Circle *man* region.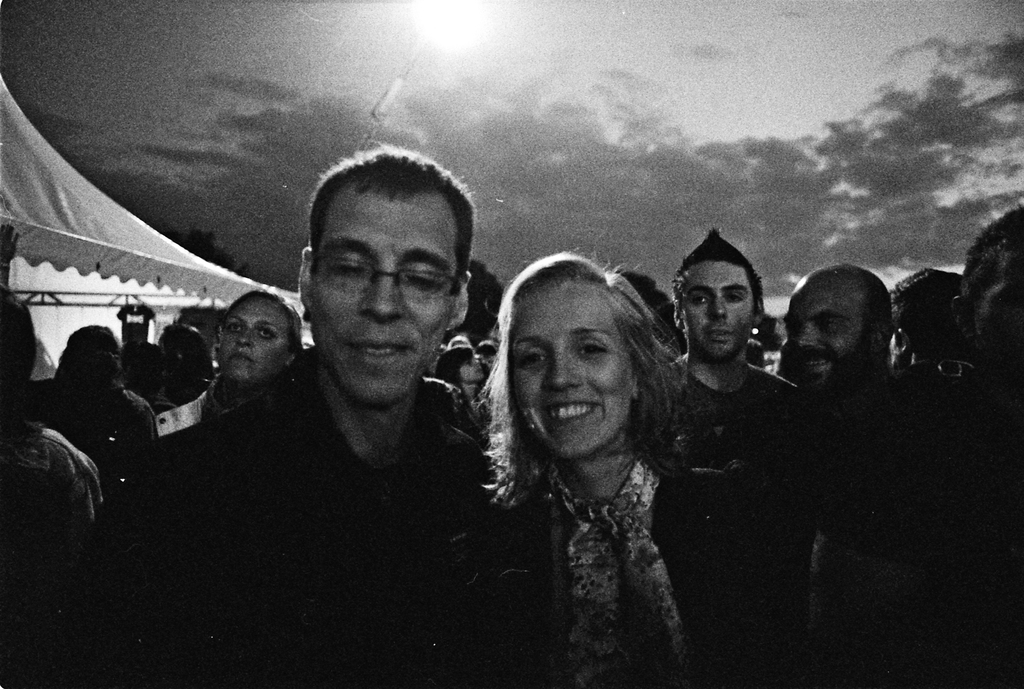
Region: left=199, top=160, right=533, bottom=650.
